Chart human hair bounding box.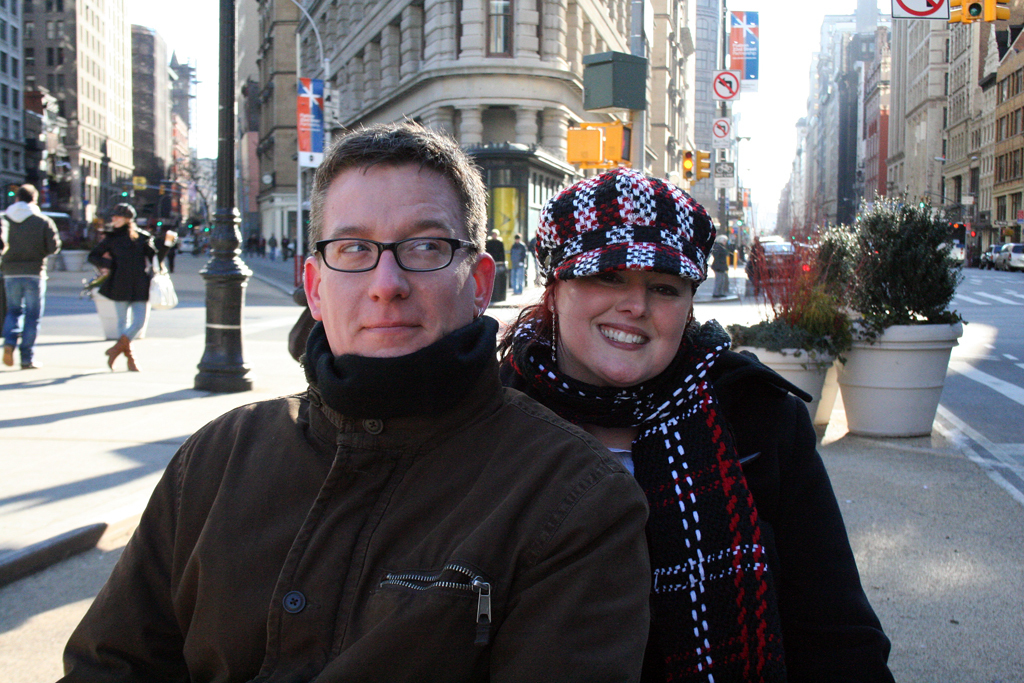
Charted: (x1=493, y1=277, x2=561, y2=365).
